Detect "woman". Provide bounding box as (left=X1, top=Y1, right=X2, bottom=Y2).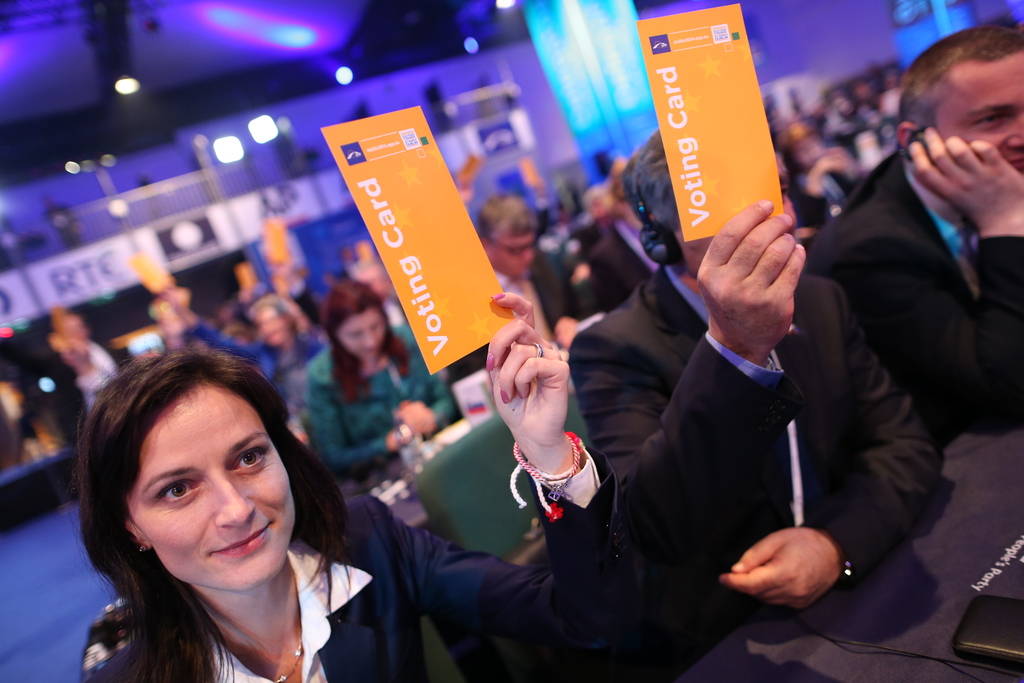
(left=150, top=283, right=243, bottom=358).
